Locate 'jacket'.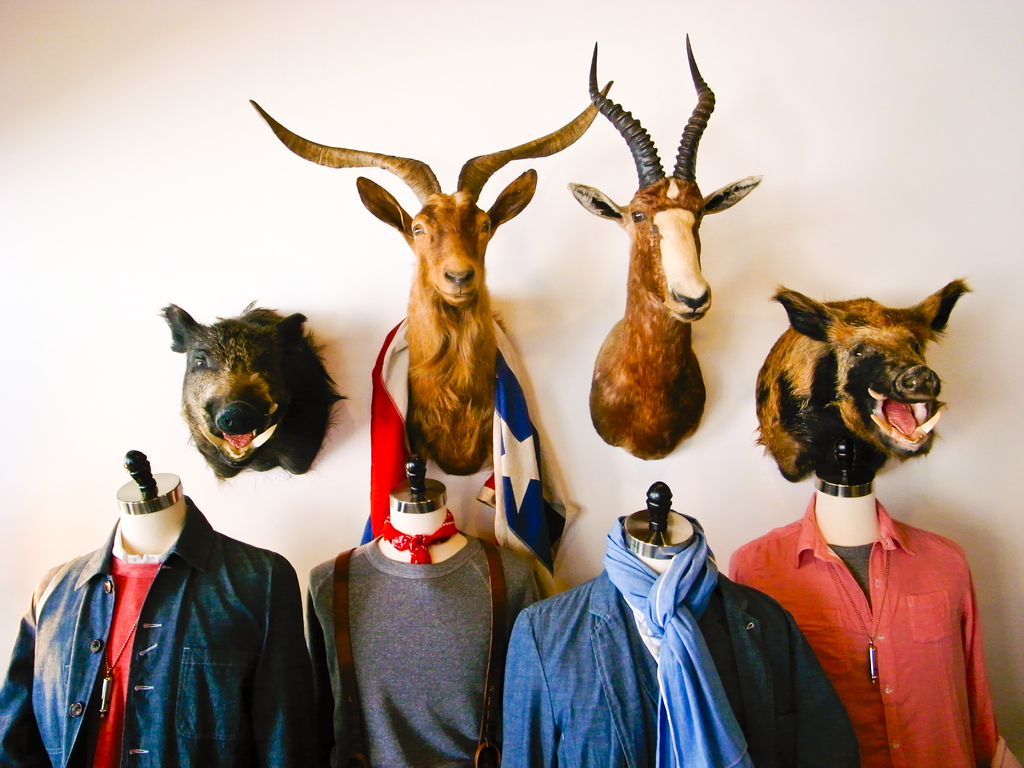
Bounding box: {"x1": 0, "y1": 495, "x2": 320, "y2": 767}.
